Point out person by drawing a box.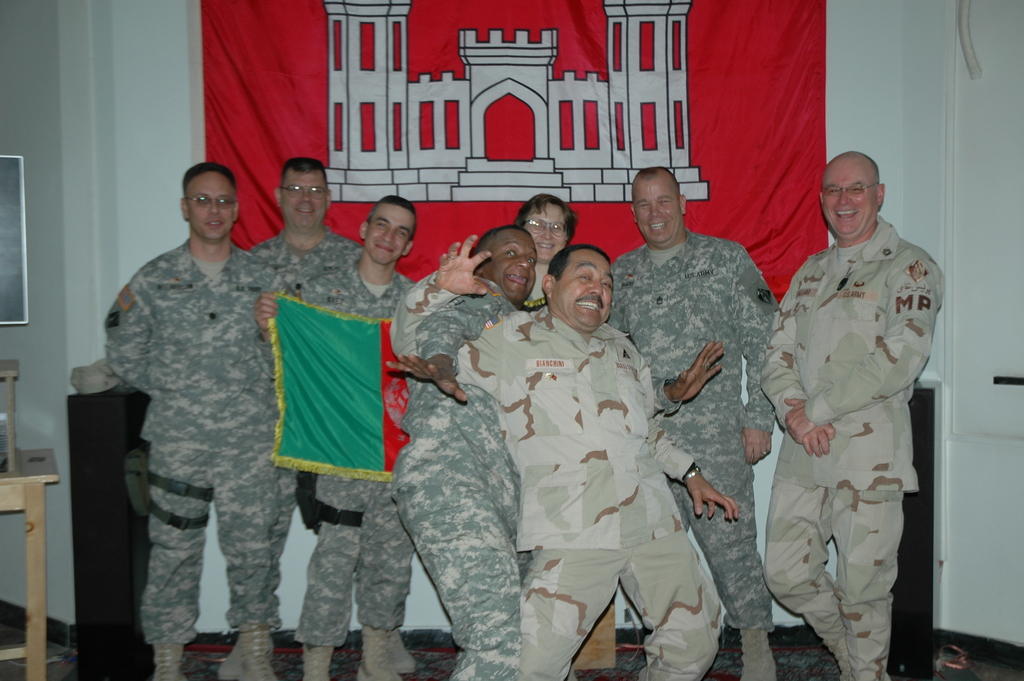
(left=253, top=155, right=361, bottom=288).
